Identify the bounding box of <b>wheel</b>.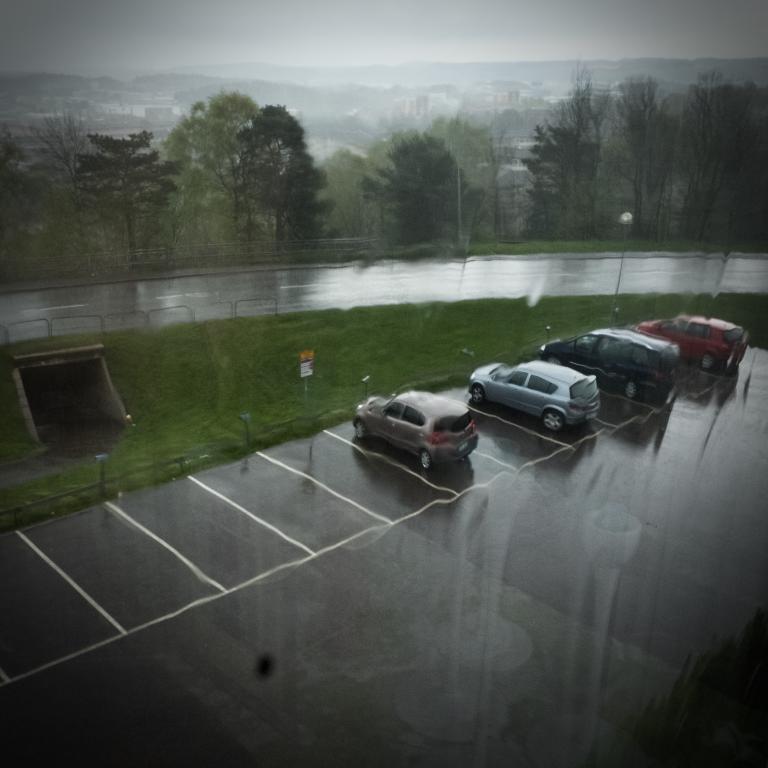
(left=549, top=356, right=565, bottom=365).
